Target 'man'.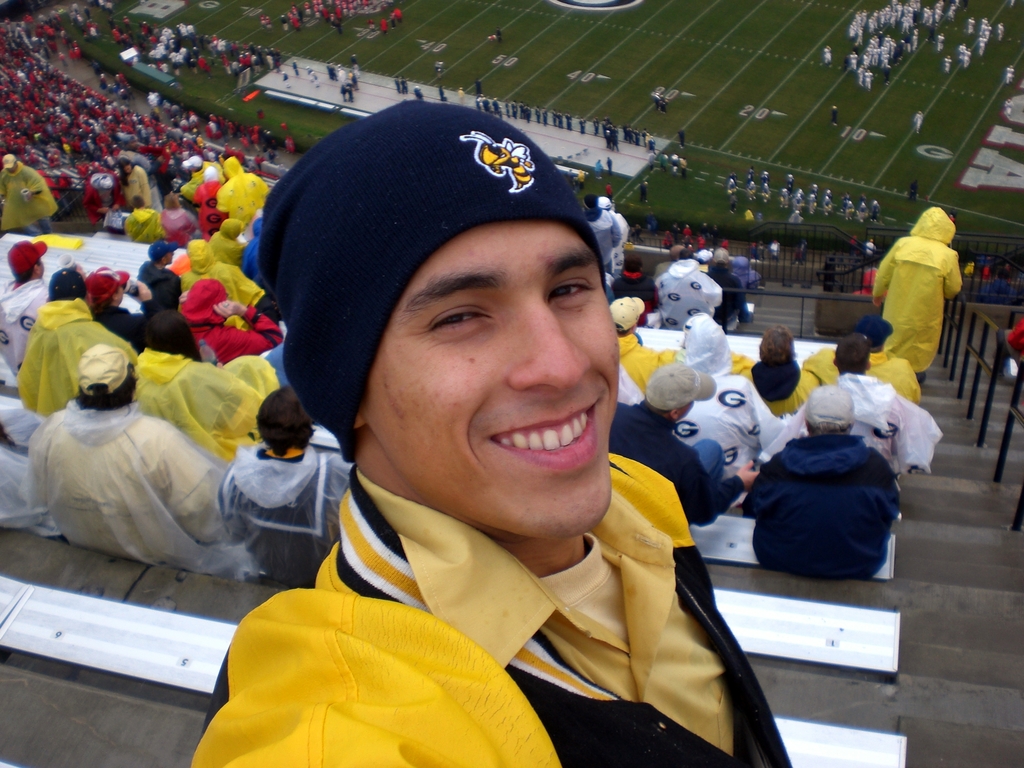
Target region: bbox=[746, 397, 904, 581].
